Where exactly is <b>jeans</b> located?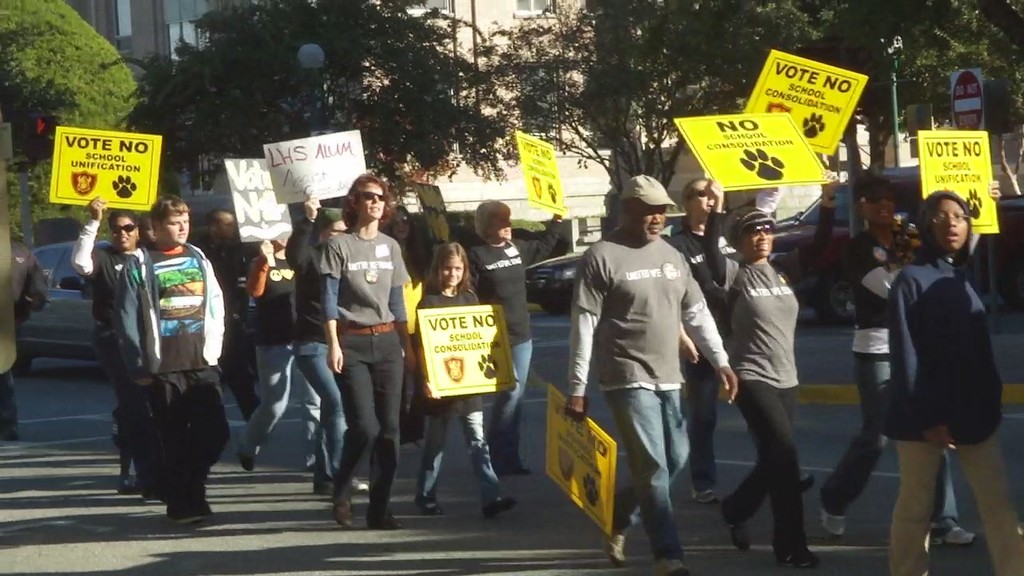
Its bounding box is 417/407/501/506.
